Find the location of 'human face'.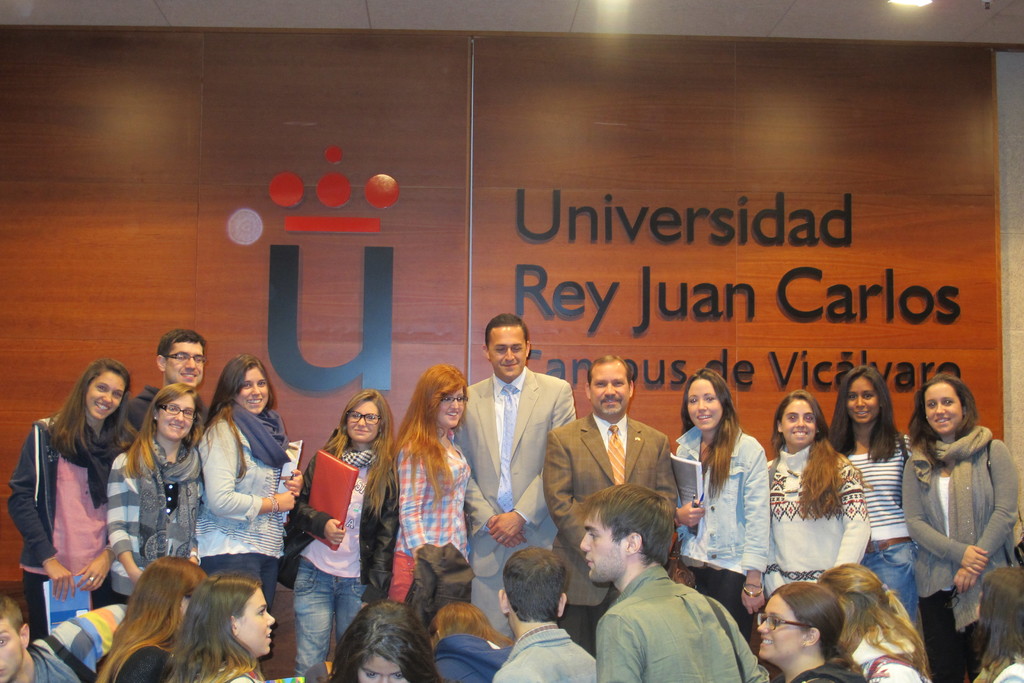
Location: x1=772, y1=394, x2=809, y2=452.
